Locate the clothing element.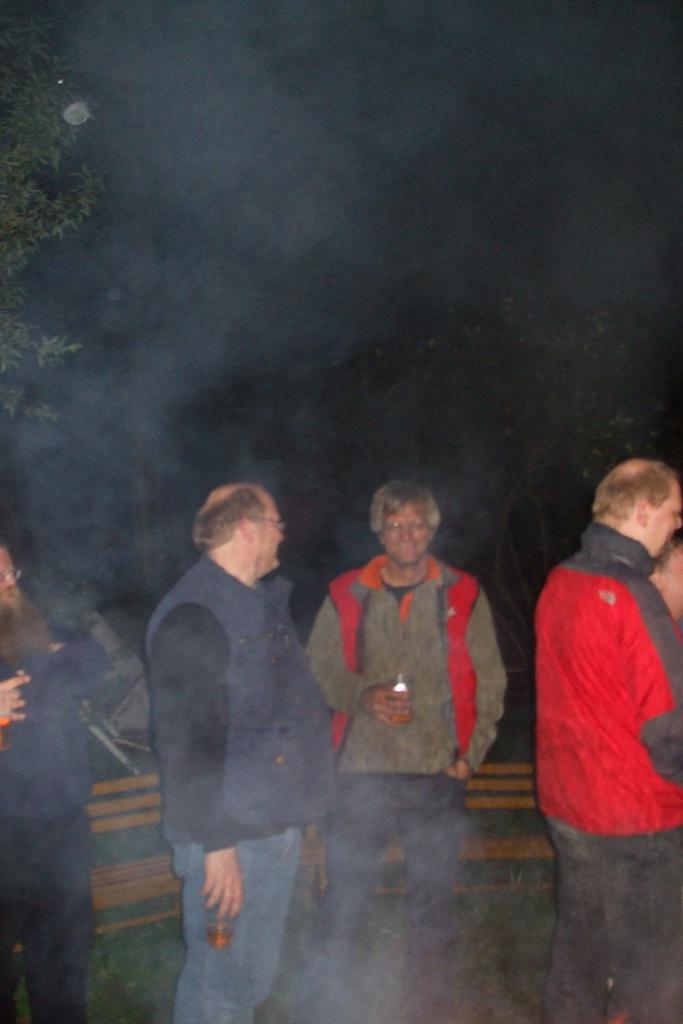
Element bbox: x1=529 y1=504 x2=682 y2=1023.
